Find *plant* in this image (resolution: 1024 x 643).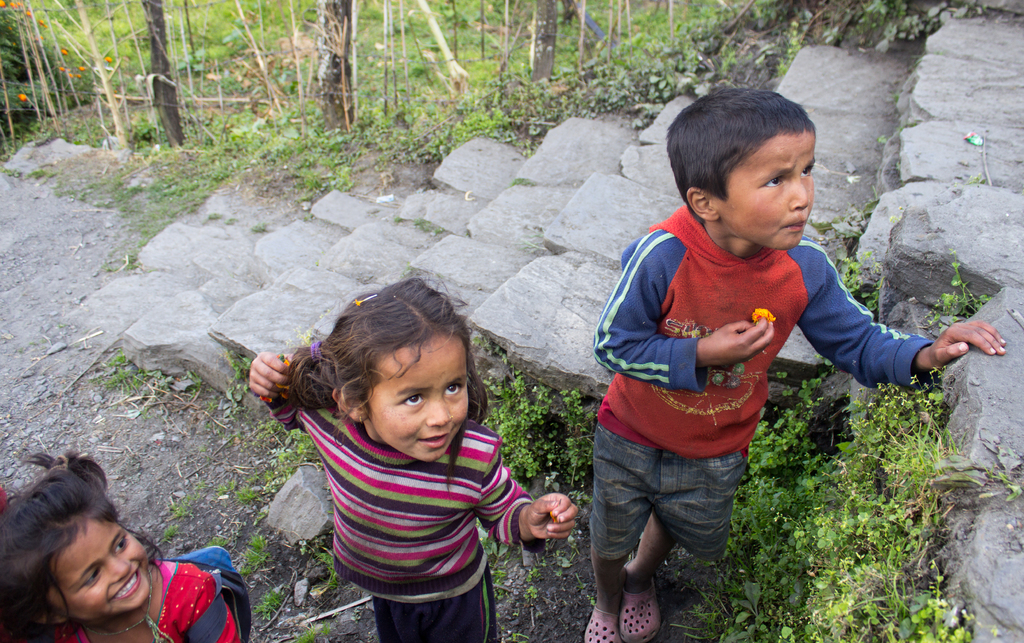
bbox(1, 145, 243, 268).
